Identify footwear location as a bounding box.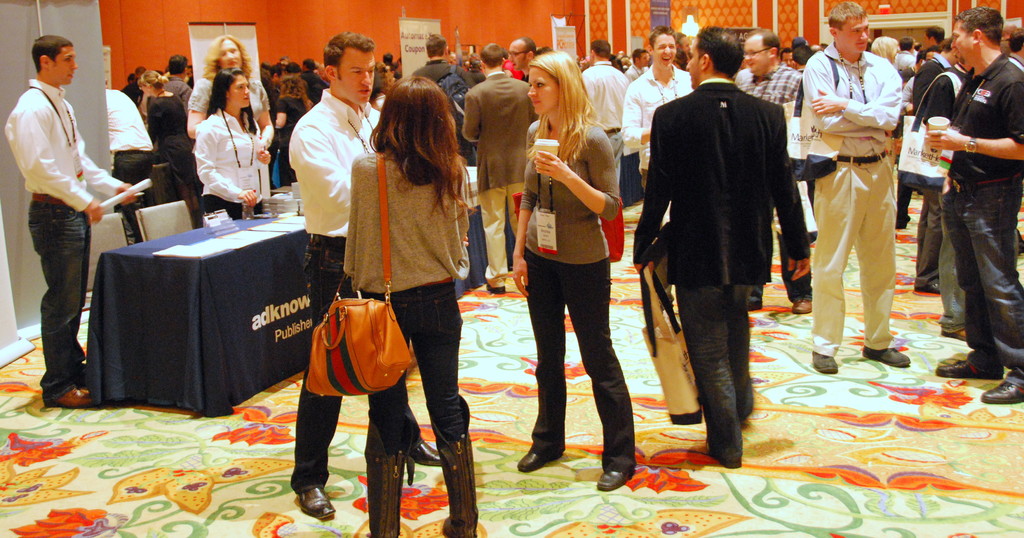
box(487, 284, 504, 293).
